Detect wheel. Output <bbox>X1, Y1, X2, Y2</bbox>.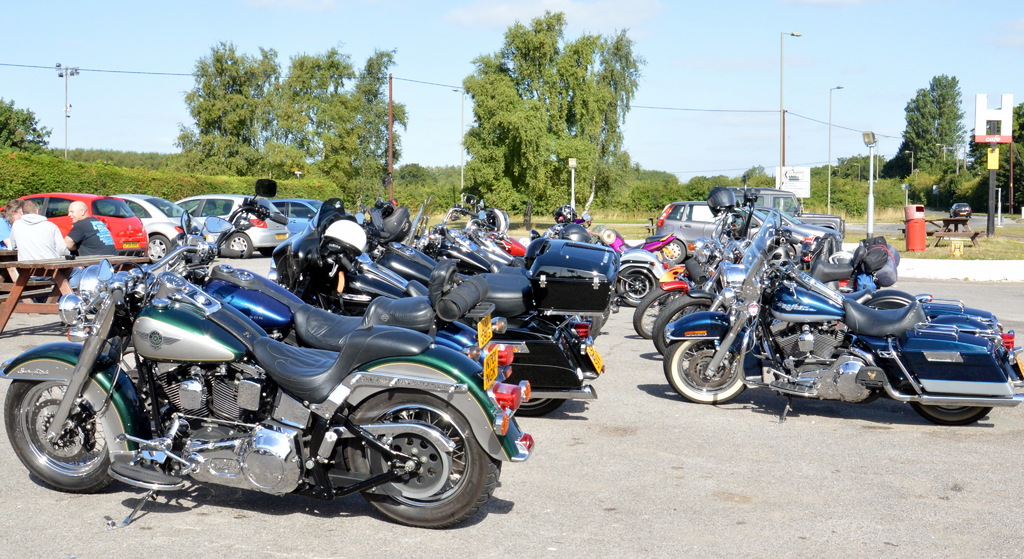
<bbox>515, 400, 567, 416</bbox>.
